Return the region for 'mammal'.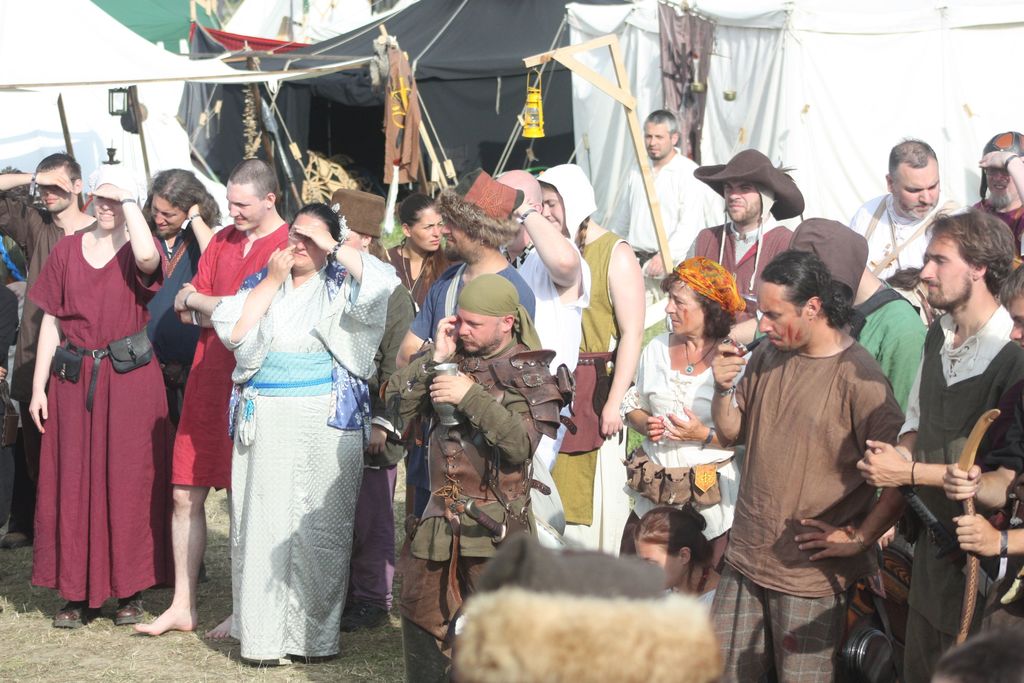
(left=137, top=166, right=228, bottom=585).
